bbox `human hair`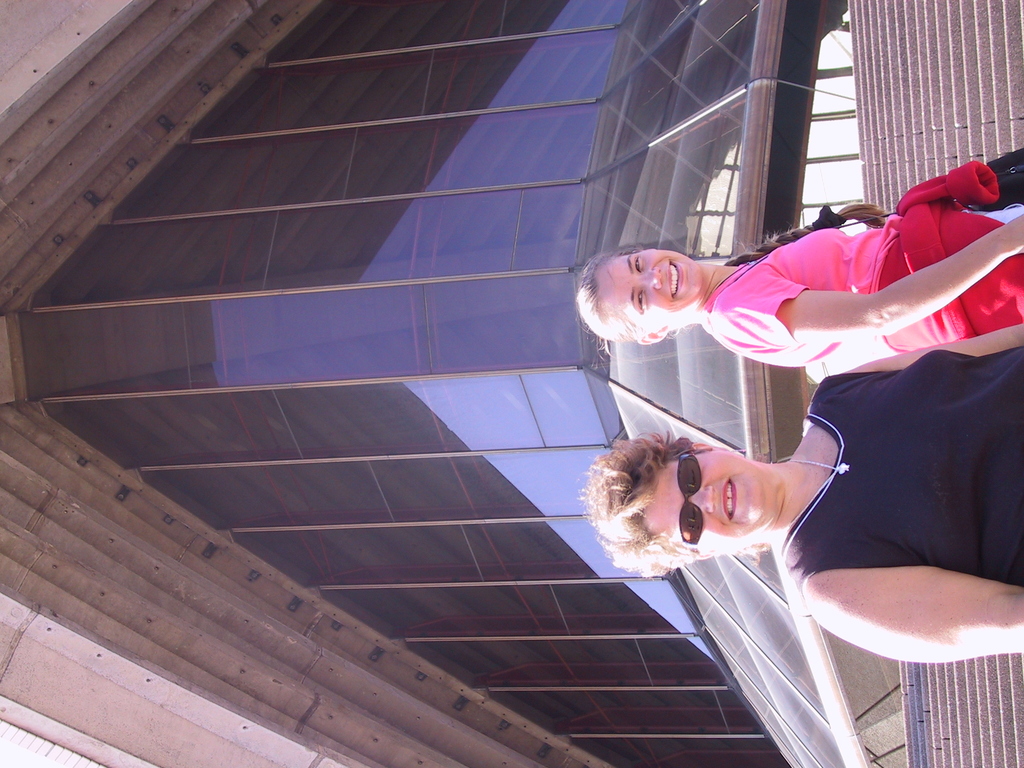
[573, 424, 717, 578]
